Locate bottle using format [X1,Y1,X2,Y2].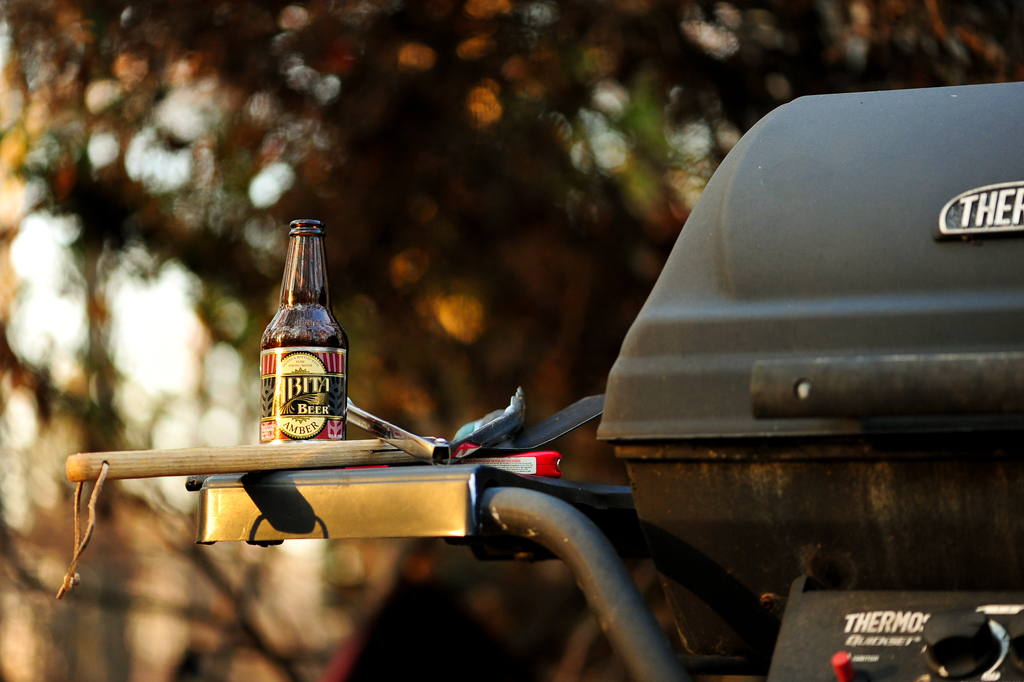
[247,213,353,469].
